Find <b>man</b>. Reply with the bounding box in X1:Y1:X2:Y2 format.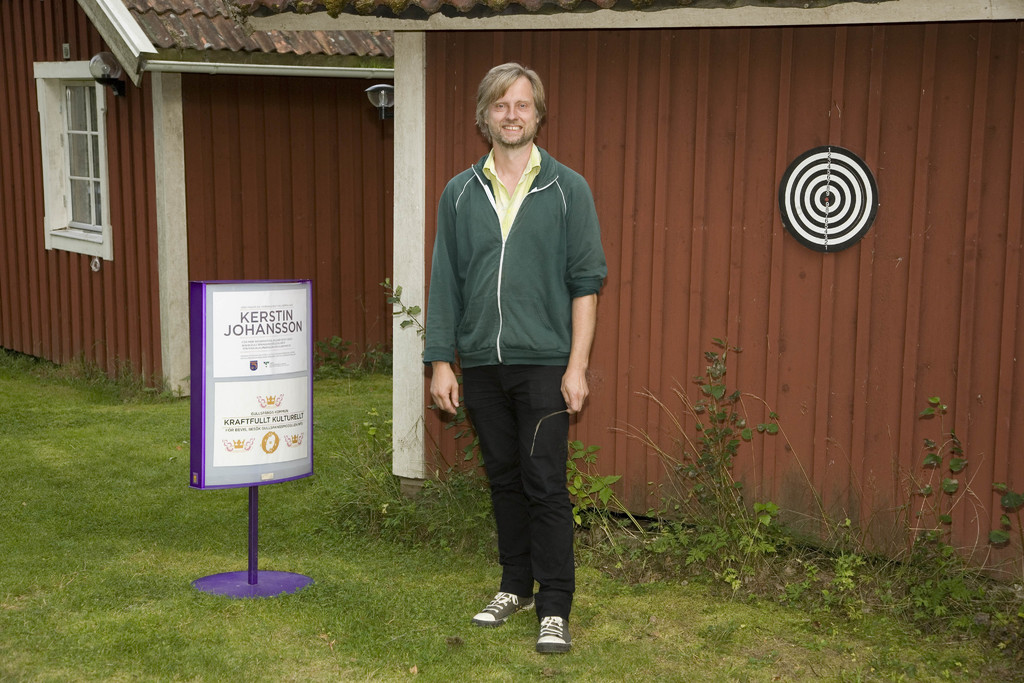
419:78:614:638.
